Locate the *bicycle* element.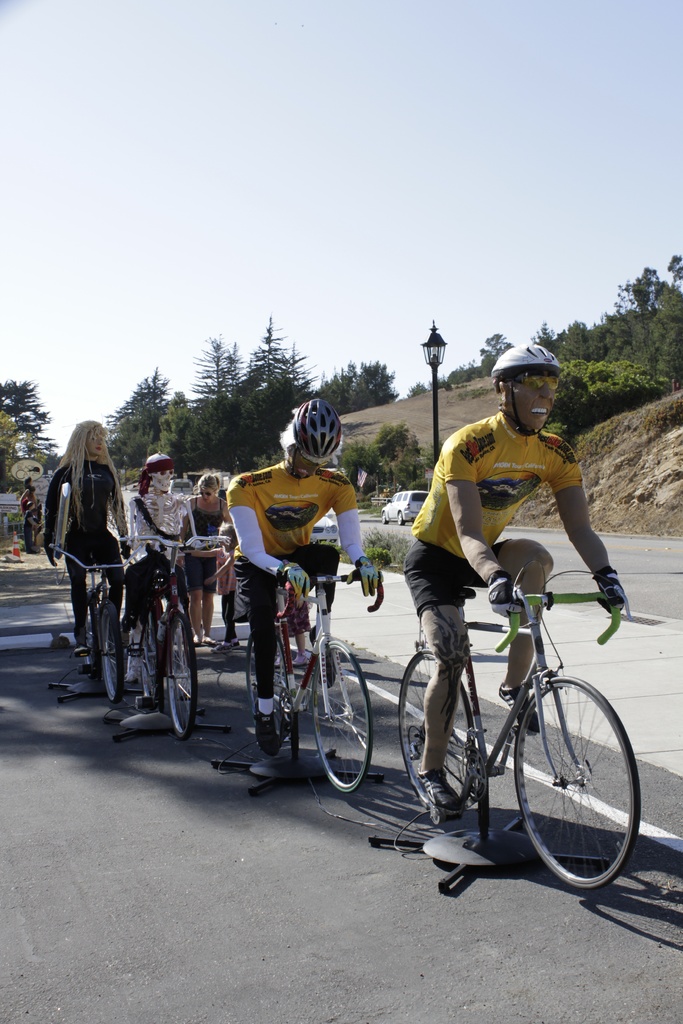
Element bbox: bbox=(239, 559, 376, 791).
